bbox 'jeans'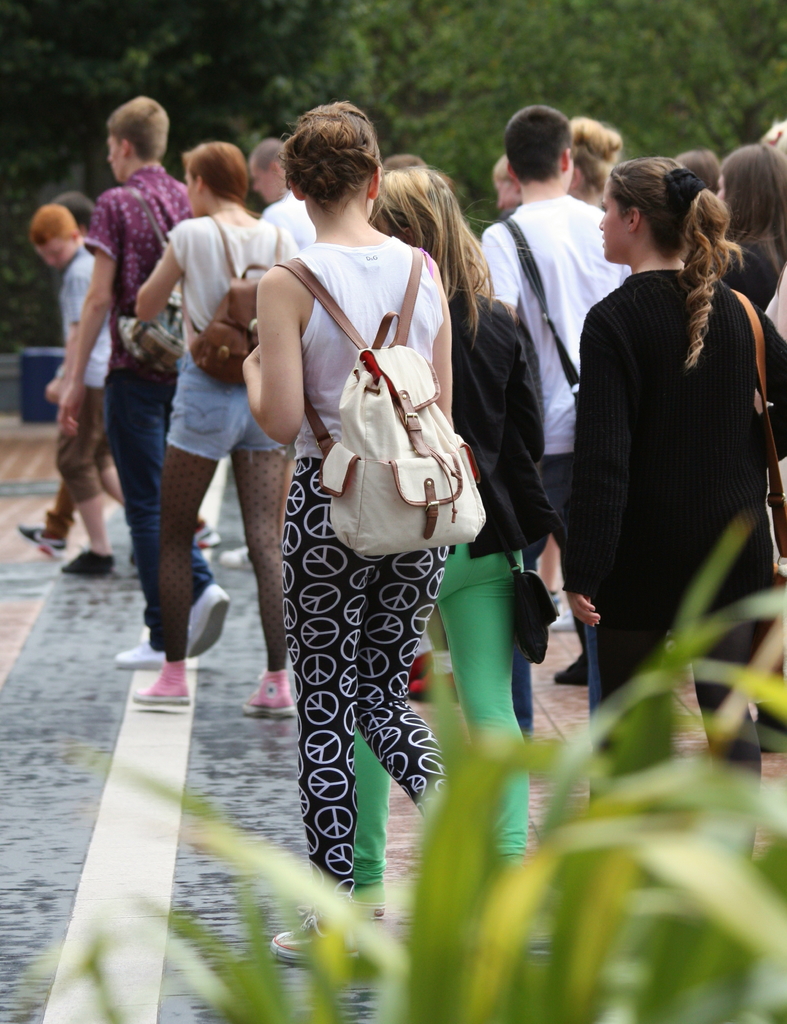
rect(293, 460, 462, 922)
